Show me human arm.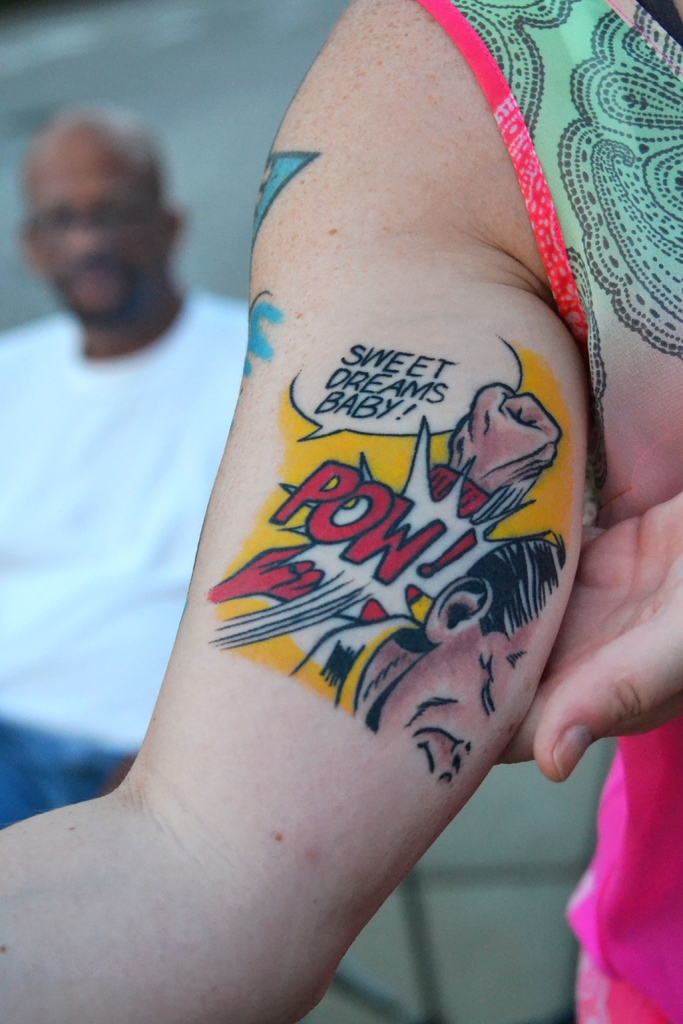
human arm is here: <bbox>215, 305, 272, 495</bbox>.
